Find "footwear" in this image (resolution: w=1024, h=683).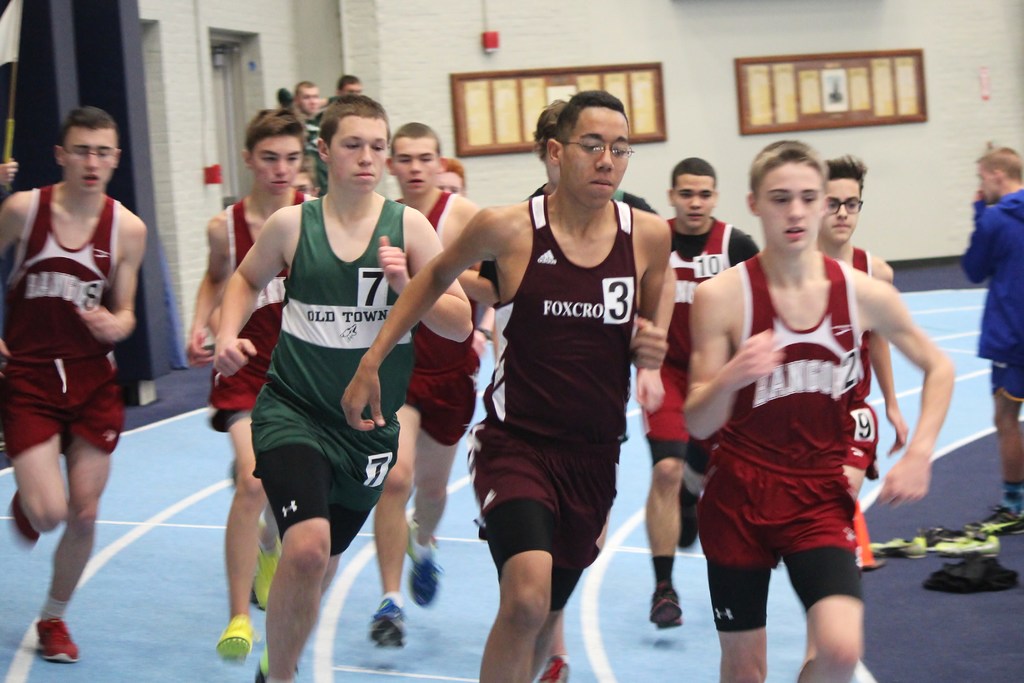
[left=875, top=532, right=929, bottom=557].
